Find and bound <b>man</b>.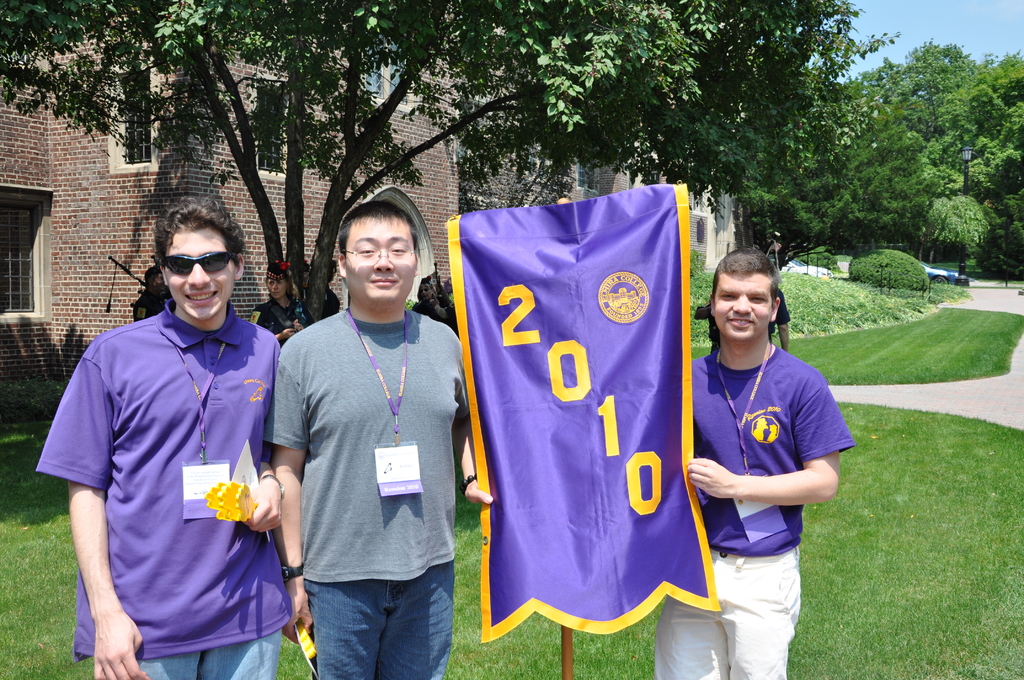
Bound: [x1=133, y1=269, x2=166, y2=323].
